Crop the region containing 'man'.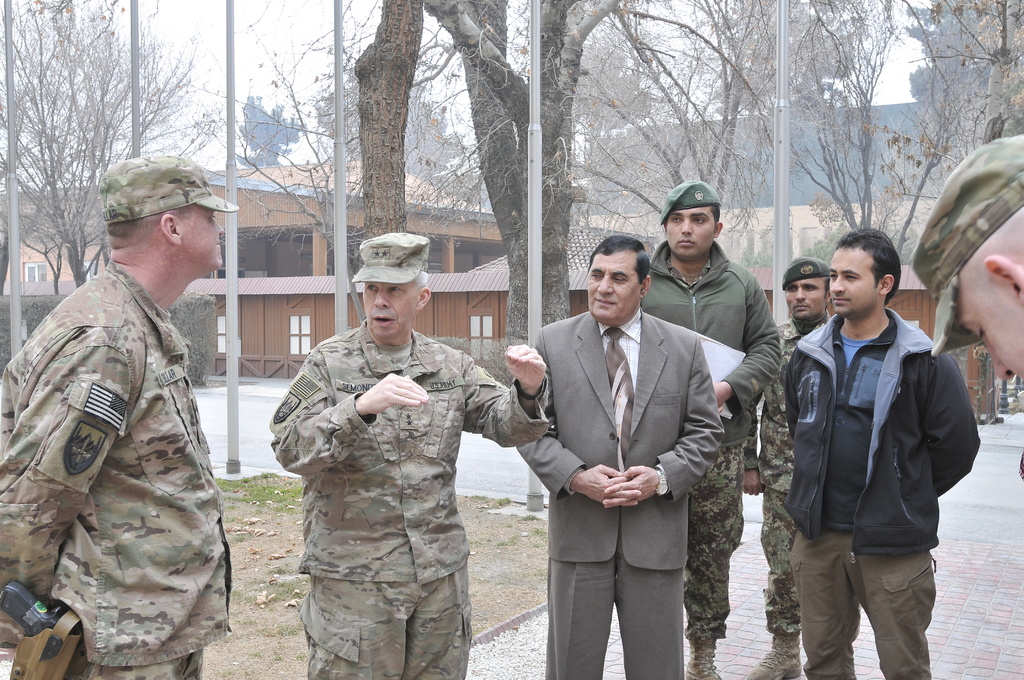
Crop region: [640, 177, 785, 679].
